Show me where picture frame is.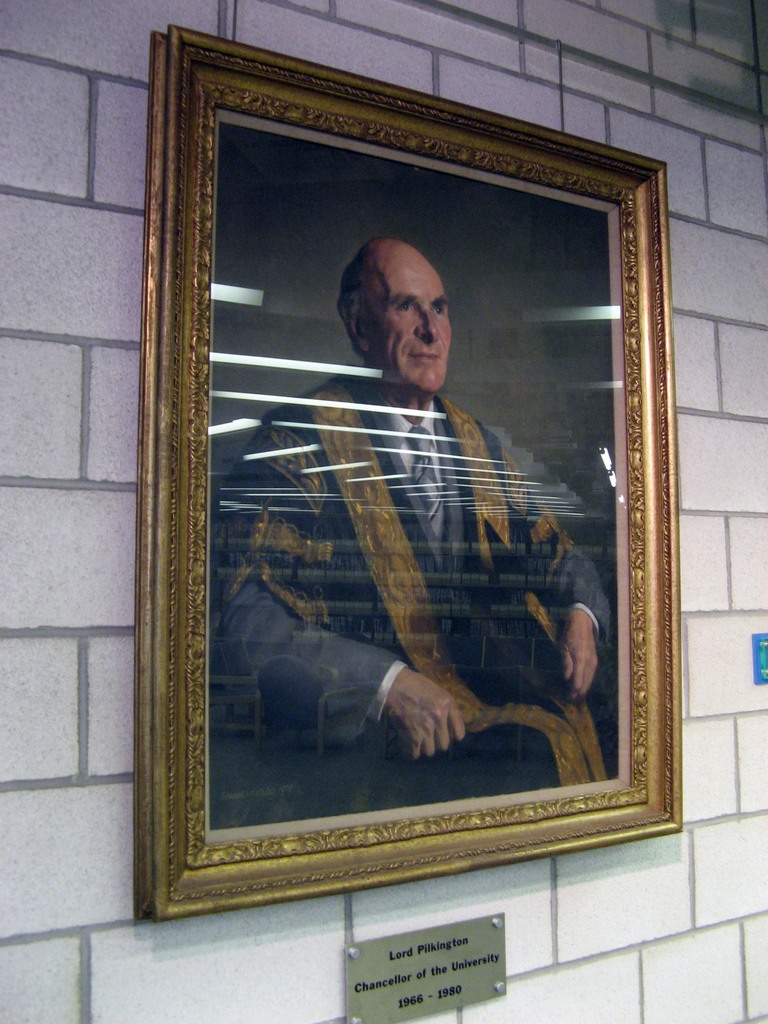
picture frame is at (left=131, top=22, right=696, bottom=922).
